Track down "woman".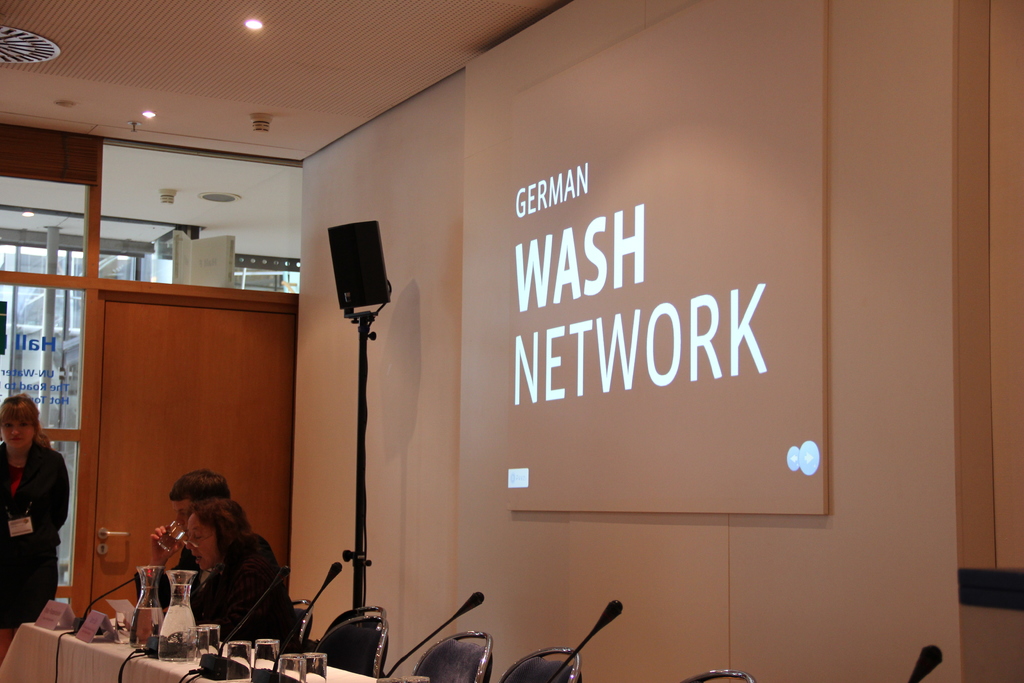
Tracked to [left=0, top=397, right=71, bottom=659].
